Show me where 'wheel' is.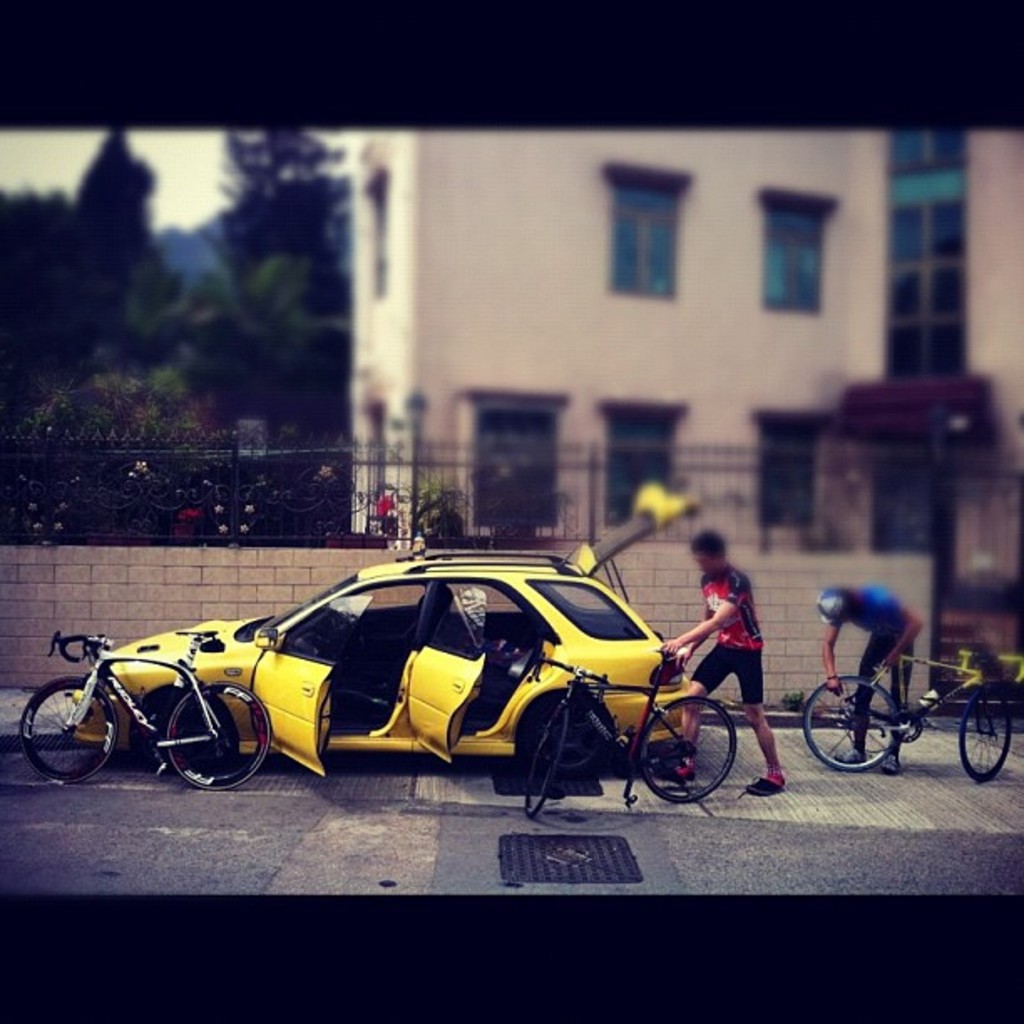
'wheel' is at bbox=(20, 676, 112, 783).
